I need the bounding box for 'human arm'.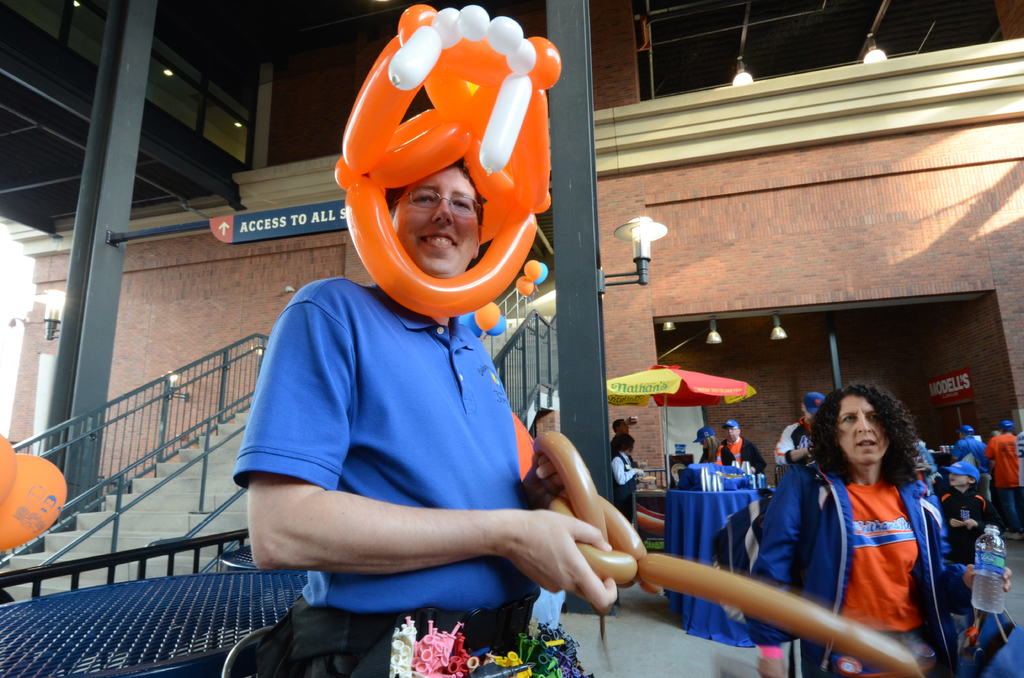
Here it is: (519, 451, 566, 510).
